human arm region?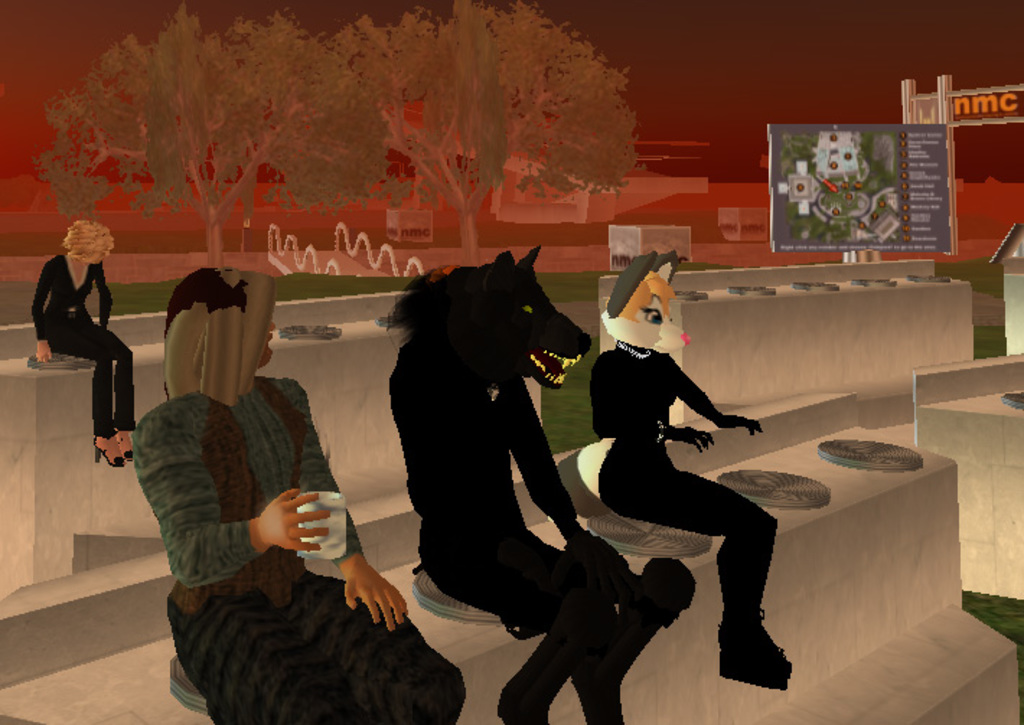
select_region(281, 378, 414, 636)
